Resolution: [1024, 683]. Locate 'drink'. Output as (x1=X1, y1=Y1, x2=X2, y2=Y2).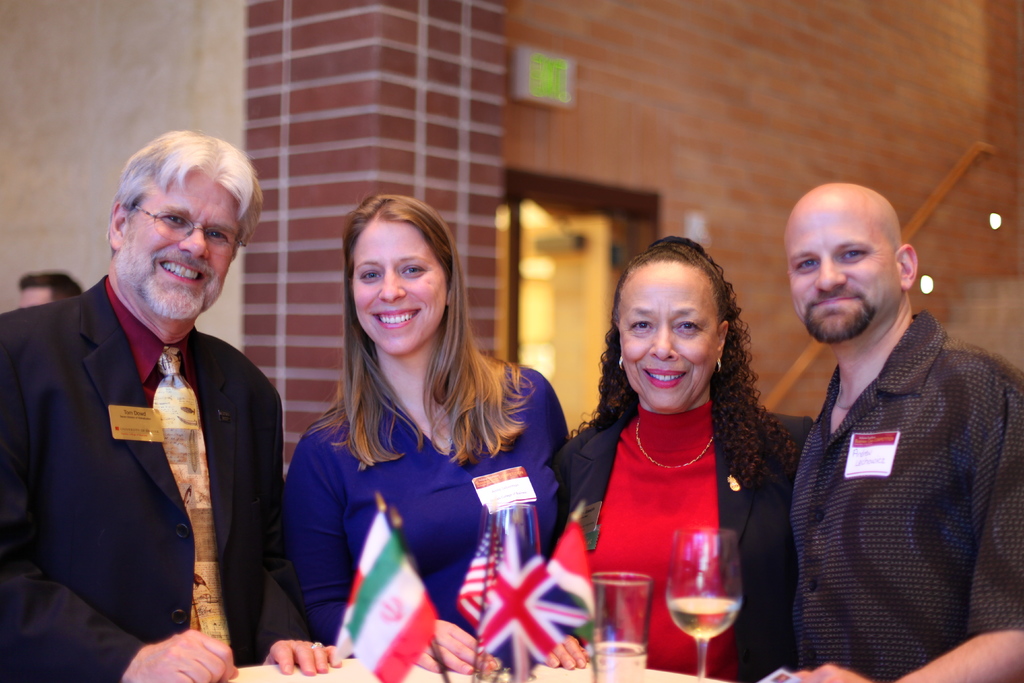
(x1=671, y1=531, x2=740, y2=682).
